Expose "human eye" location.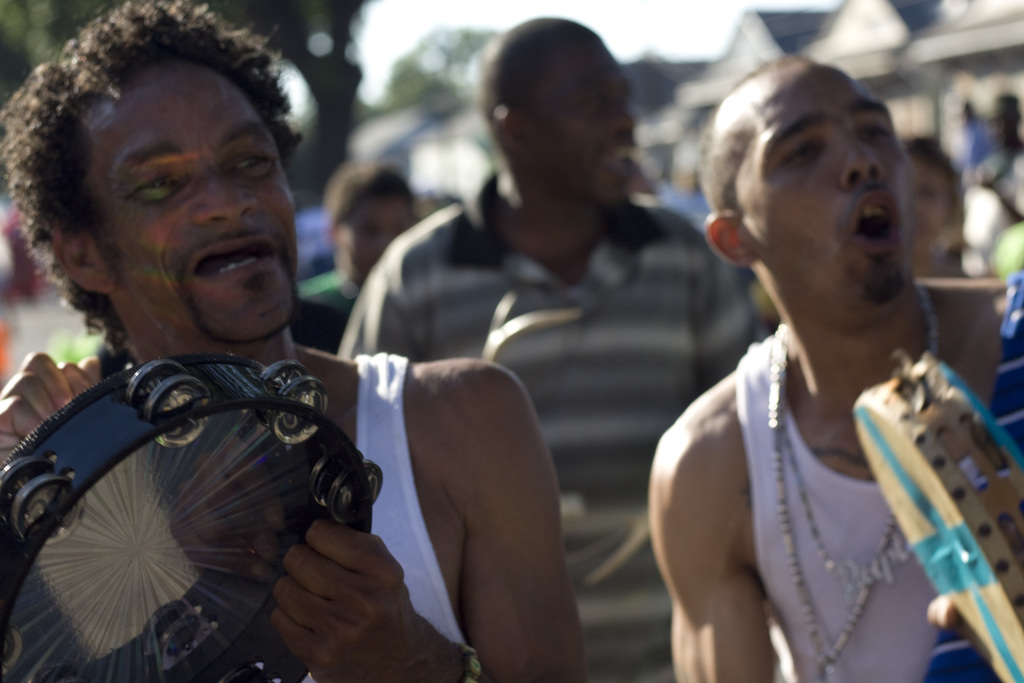
Exposed at <box>778,131,828,167</box>.
